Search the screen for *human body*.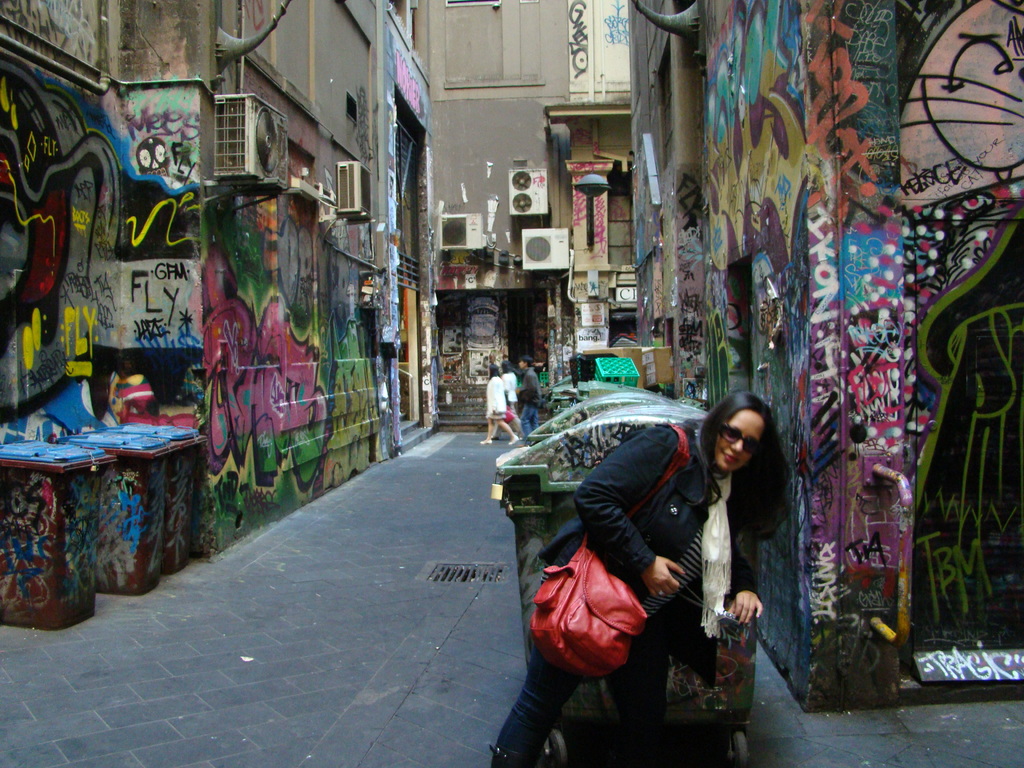
Found at pyautogui.locateOnScreen(477, 365, 511, 451).
